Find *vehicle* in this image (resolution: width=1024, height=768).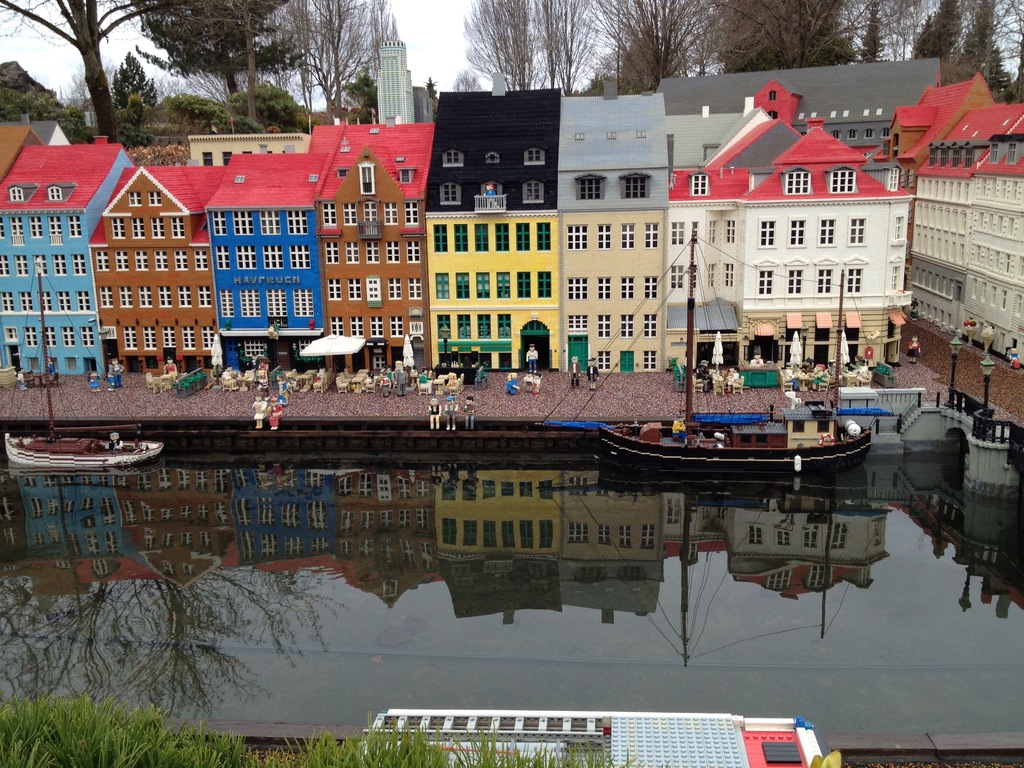
left=366, top=712, right=830, bottom=756.
